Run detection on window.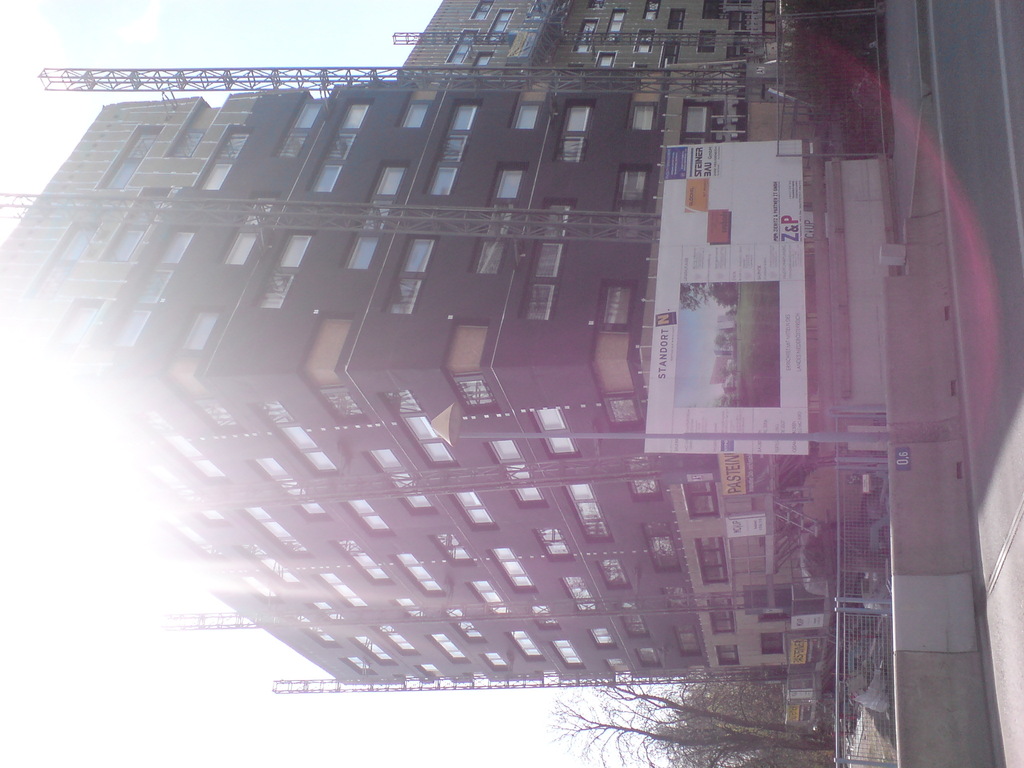
Result: bbox=[374, 620, 422, 657].
